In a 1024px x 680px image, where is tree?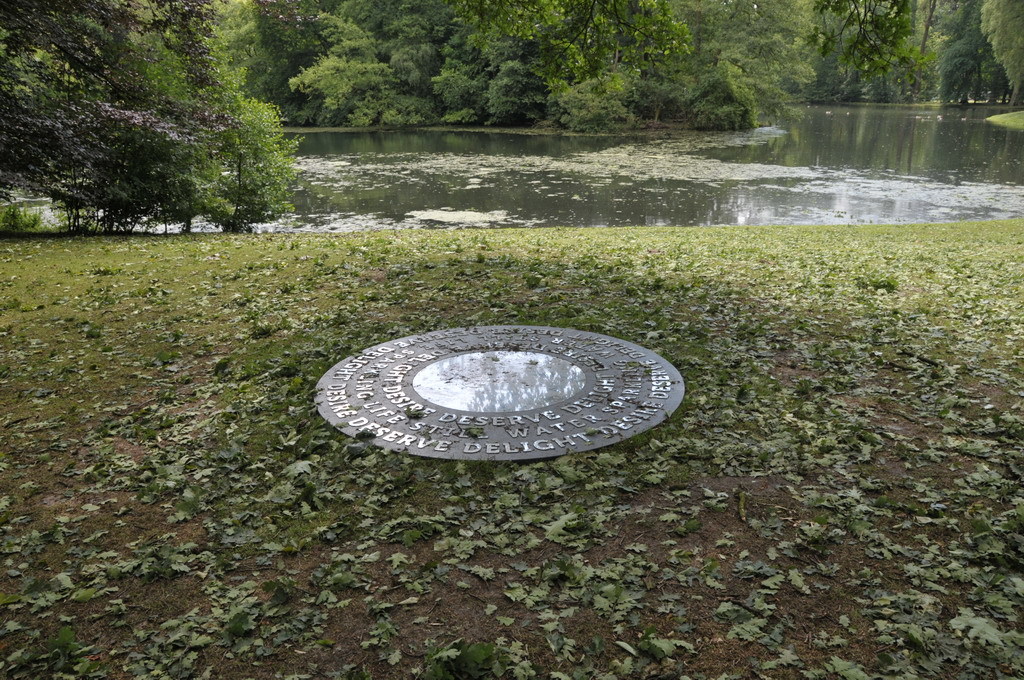
locate(233, 0, 335, 123).
